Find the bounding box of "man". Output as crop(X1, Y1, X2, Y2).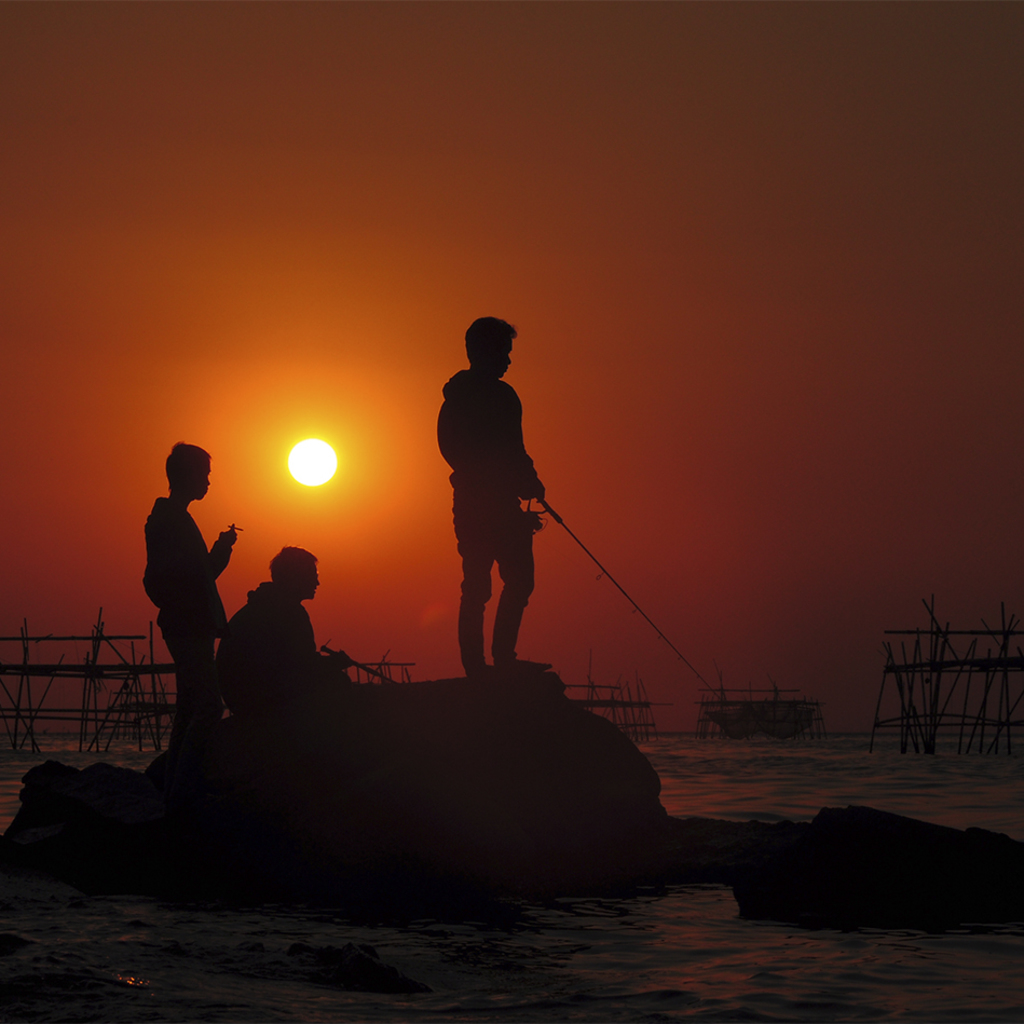
crop(120, 447, 251, 738).
